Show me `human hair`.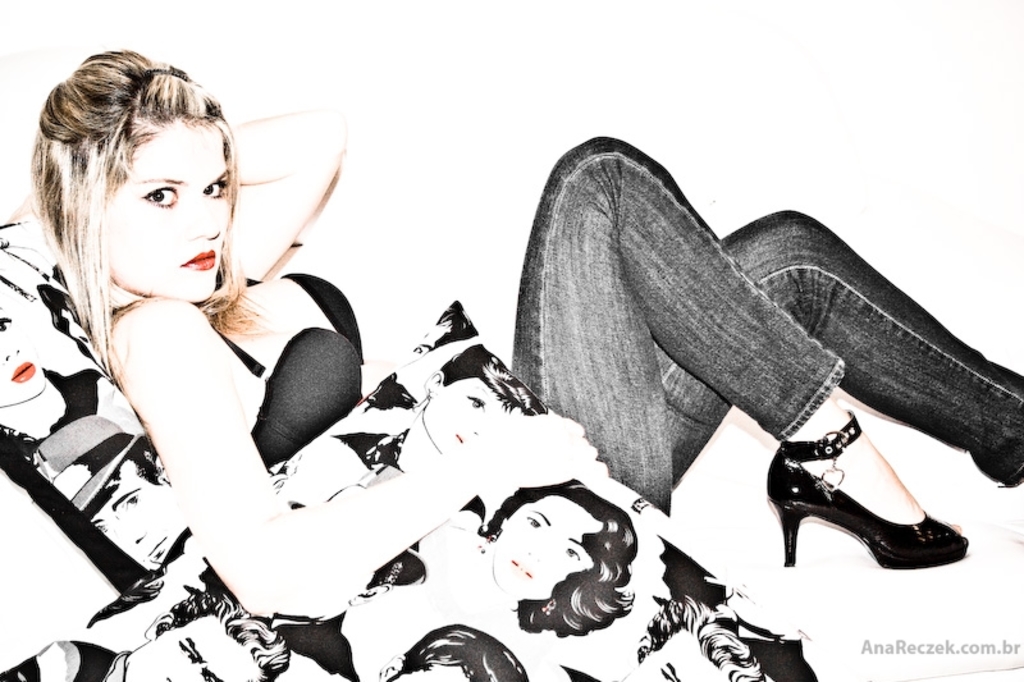
`human hair` is here: BBox(390, 619, 525, 681).
